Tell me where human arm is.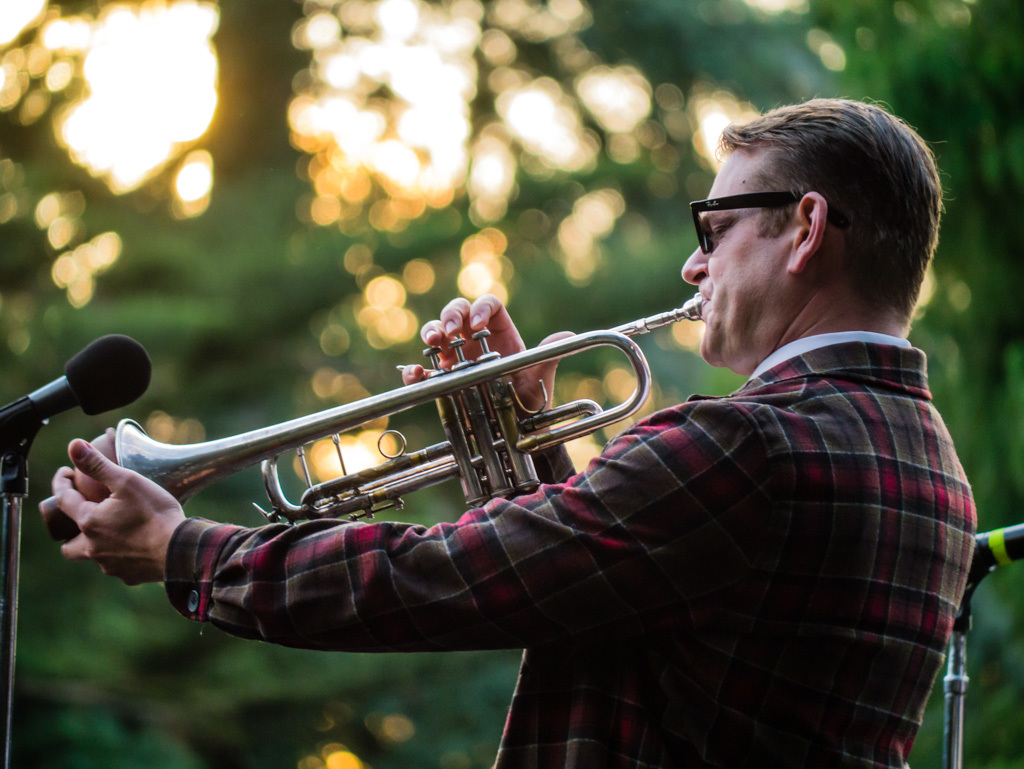
human arm is at rect(396, 295, 575, 483).
